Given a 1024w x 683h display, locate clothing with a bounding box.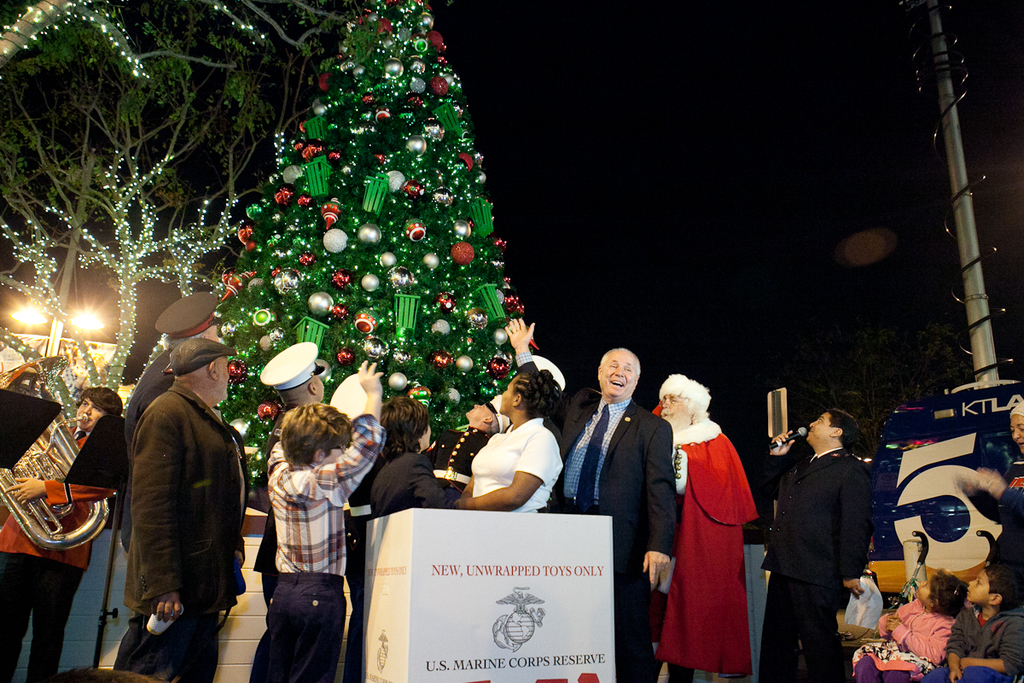
Located: (left=758, top=447, right=873, bottom=682).
